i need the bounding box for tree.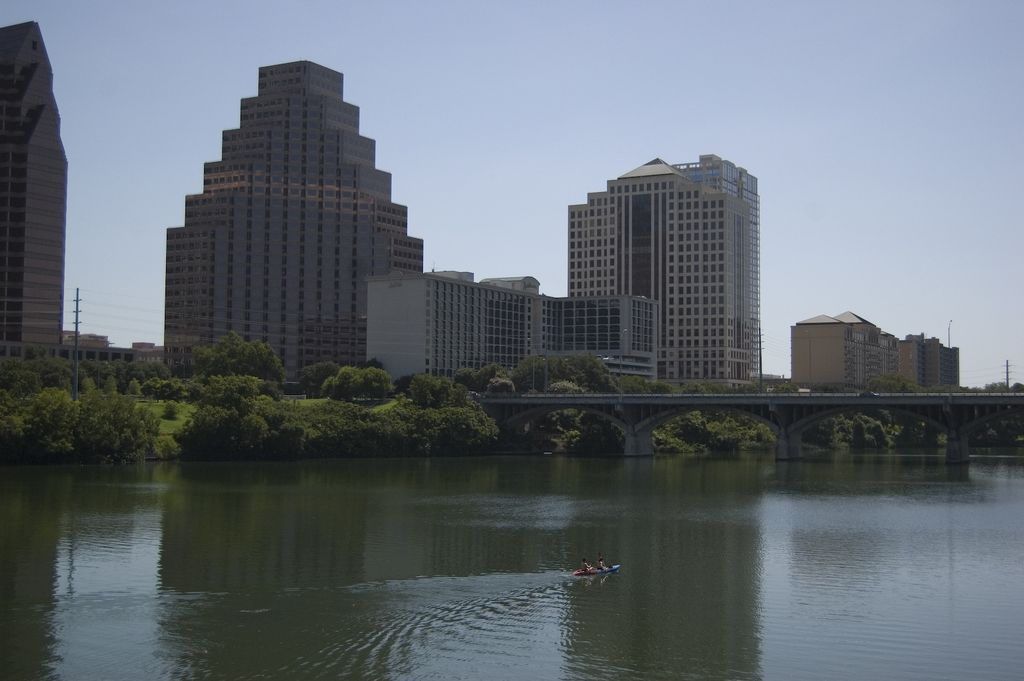
Here it is: box(1, 369, 44, 414).
